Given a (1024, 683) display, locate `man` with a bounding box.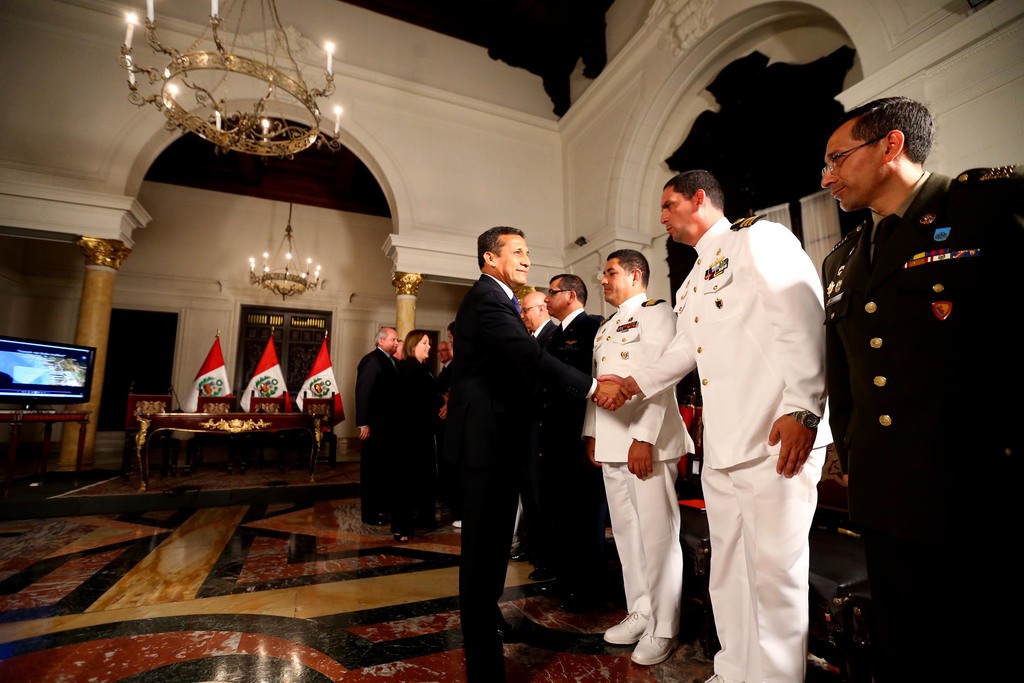
Located: pyautogui.locateOnScreen(591, 169, 831, 682).
